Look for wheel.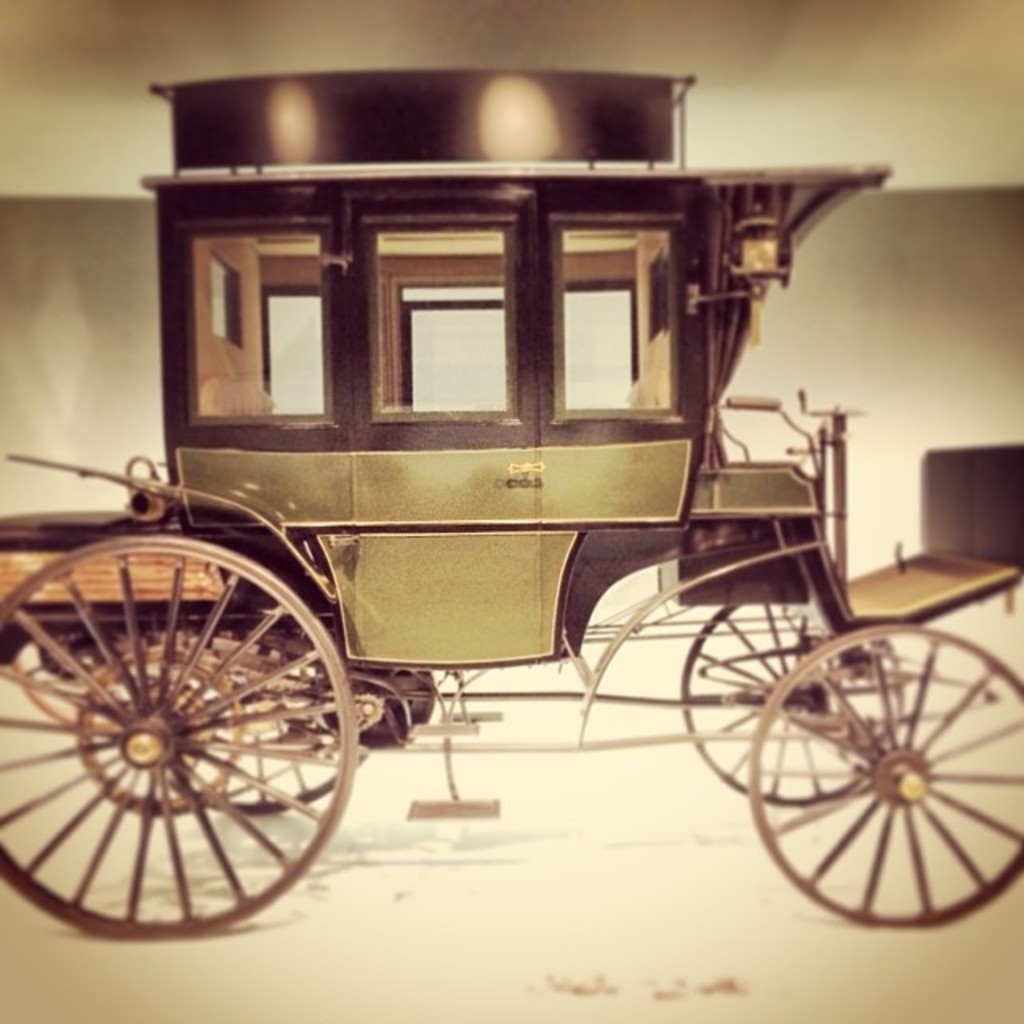
Found: <box>14,627,194,723</box>.
